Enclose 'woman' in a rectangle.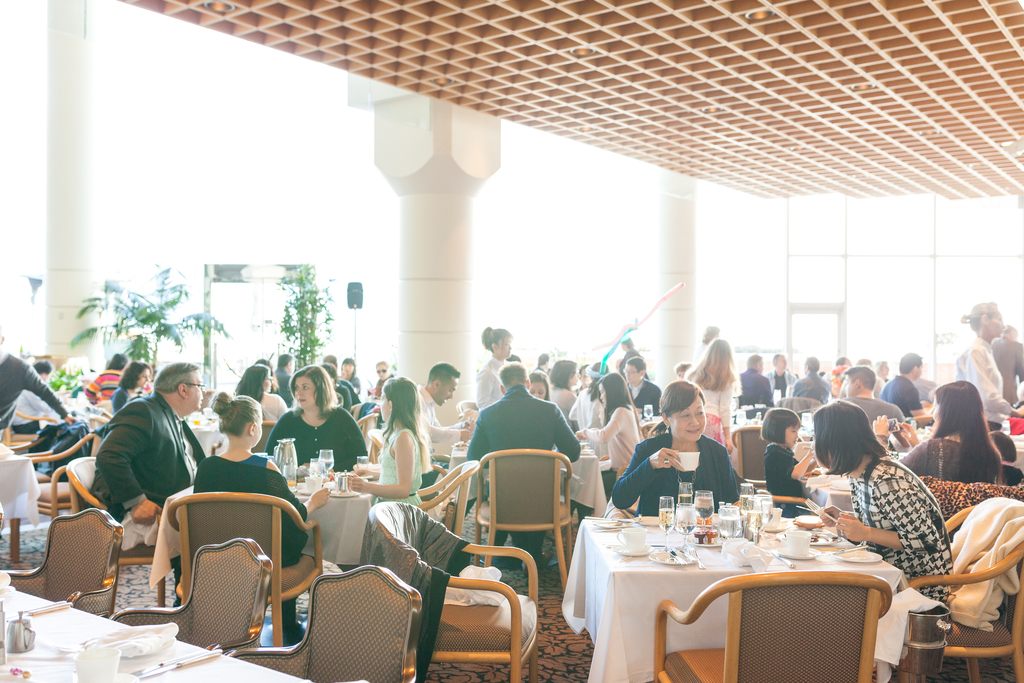
BBox(262, 380, 355, 512).
